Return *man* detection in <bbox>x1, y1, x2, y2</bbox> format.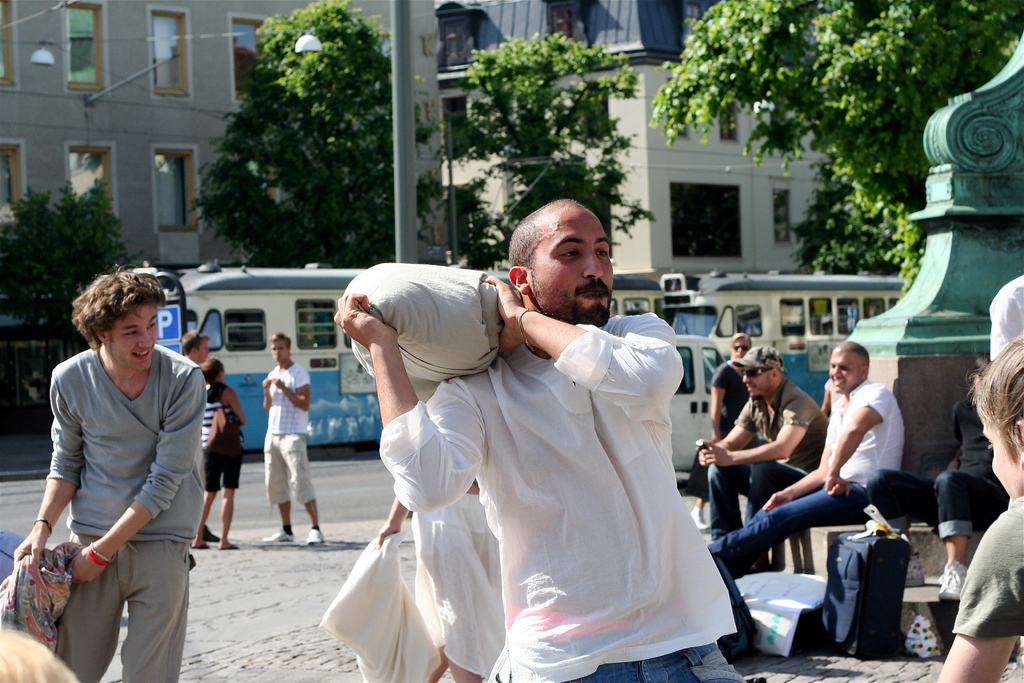
<bbox>180, 329, 215, 362</bbox>.
